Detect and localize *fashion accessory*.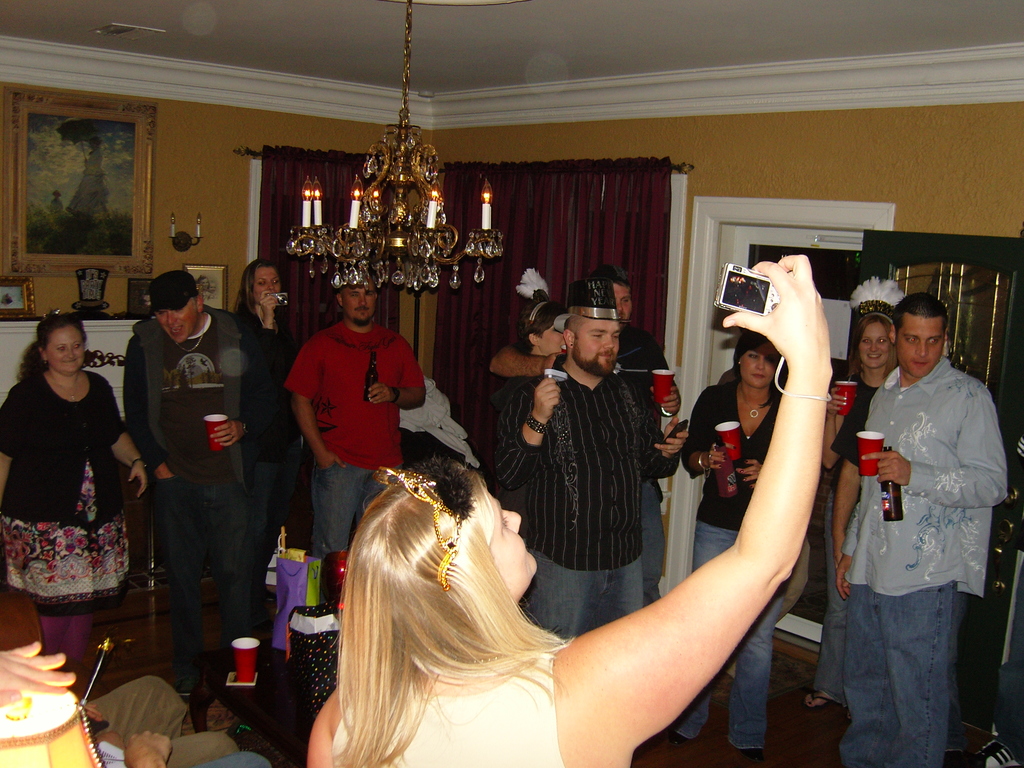
Localized at 523:408:552:436.
